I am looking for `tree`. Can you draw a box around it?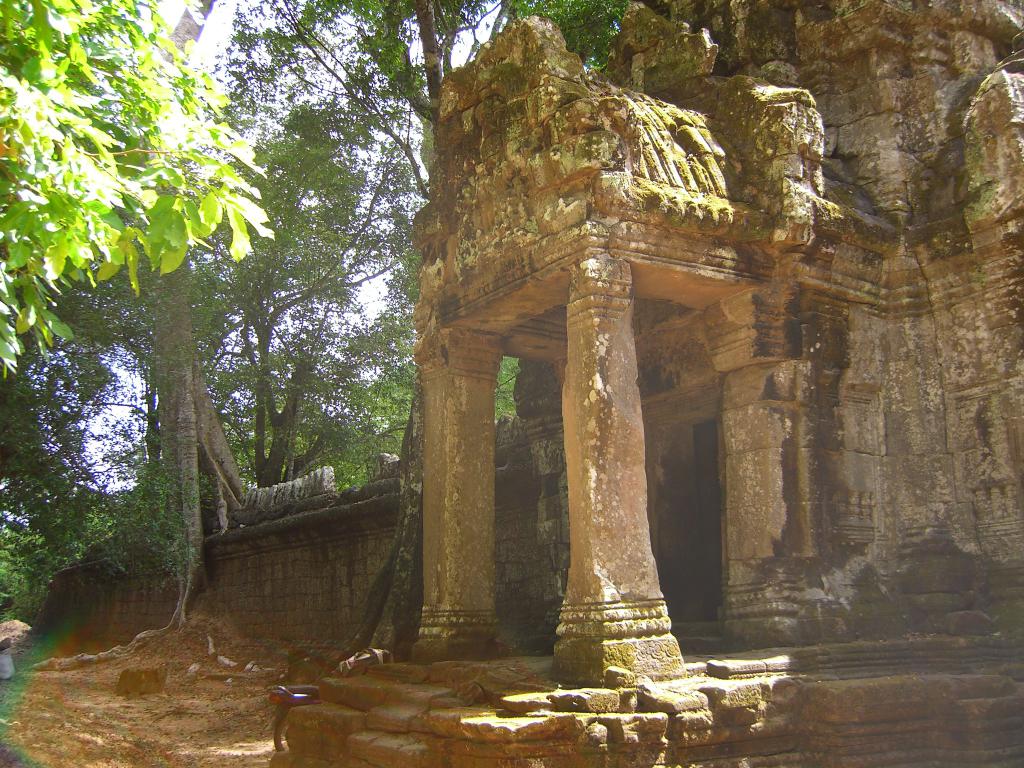
Sure, the bounding box is left=202, top=0, right=633, bottom=672.
